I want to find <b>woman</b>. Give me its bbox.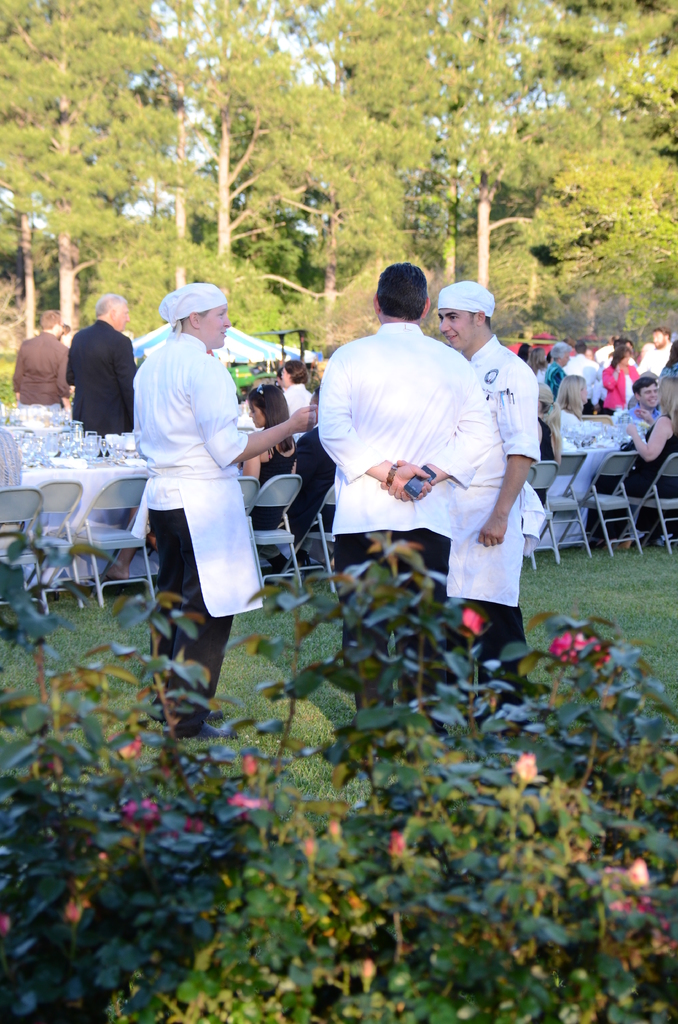
237,385,298,534.
